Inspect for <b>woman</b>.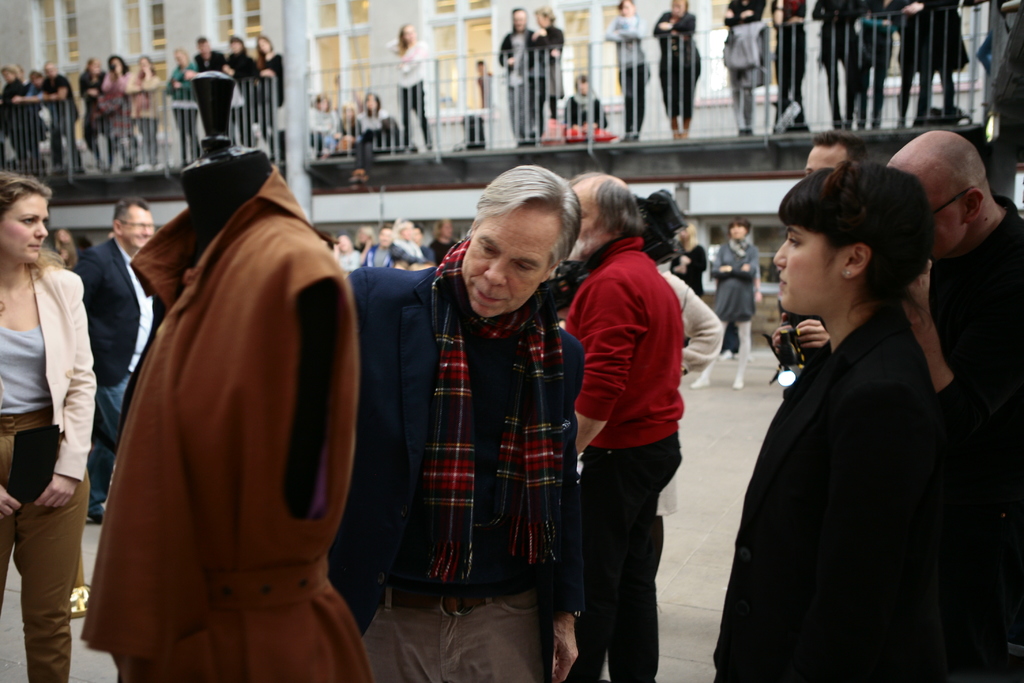
Inspection: detection(259, 34, 284, 147).
